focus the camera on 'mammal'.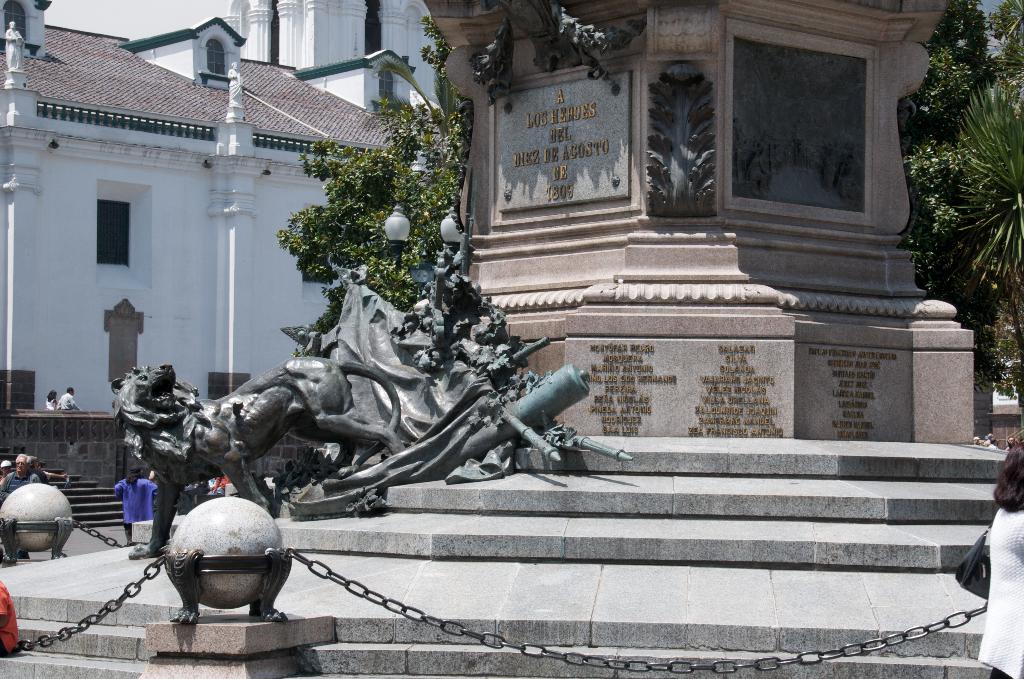
Focus region: (left=110, top=353, right=401, bottom=559).
